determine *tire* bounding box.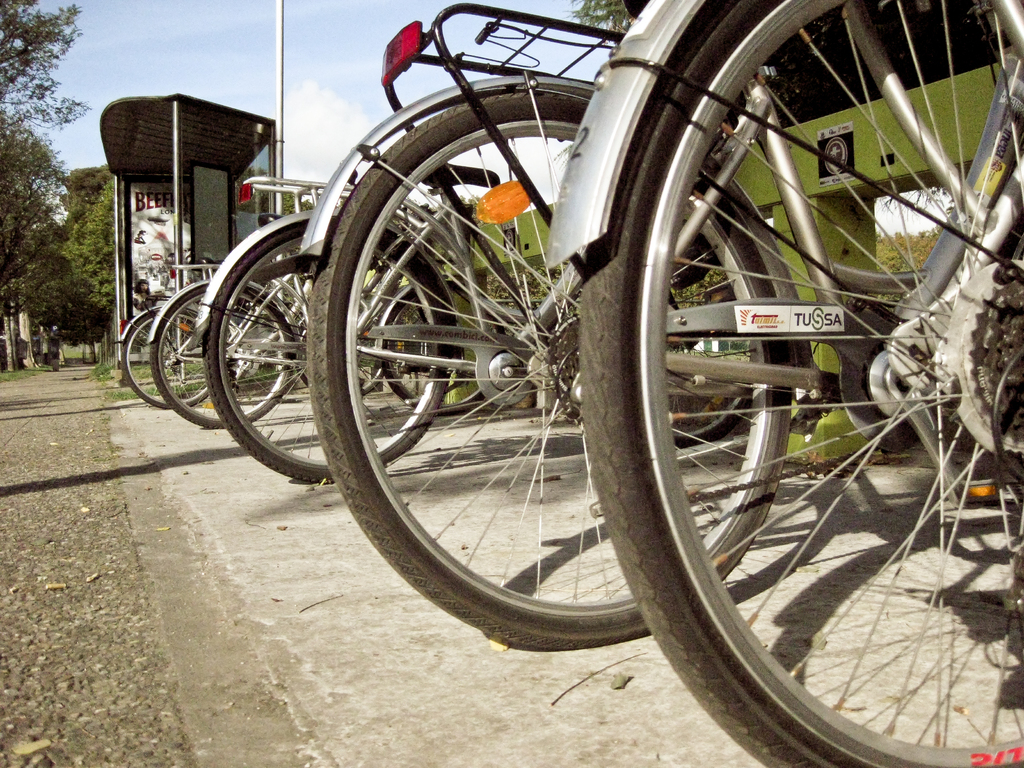
Determined: bbox(579, 0, 1023, 767).
